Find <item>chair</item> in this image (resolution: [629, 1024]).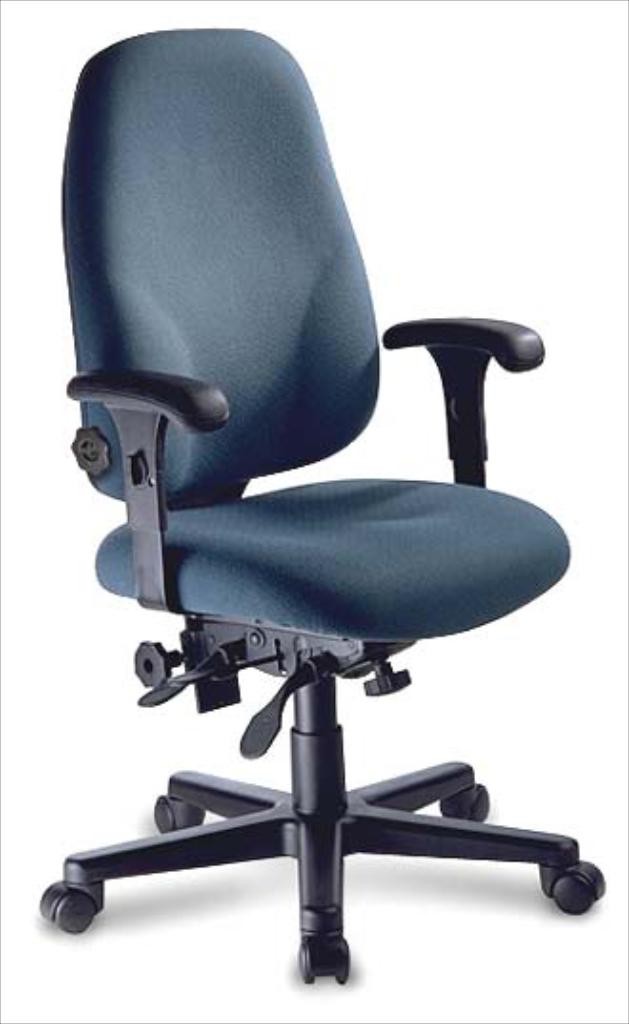
(x1=30, y1=25, x2=610, y2=986).
